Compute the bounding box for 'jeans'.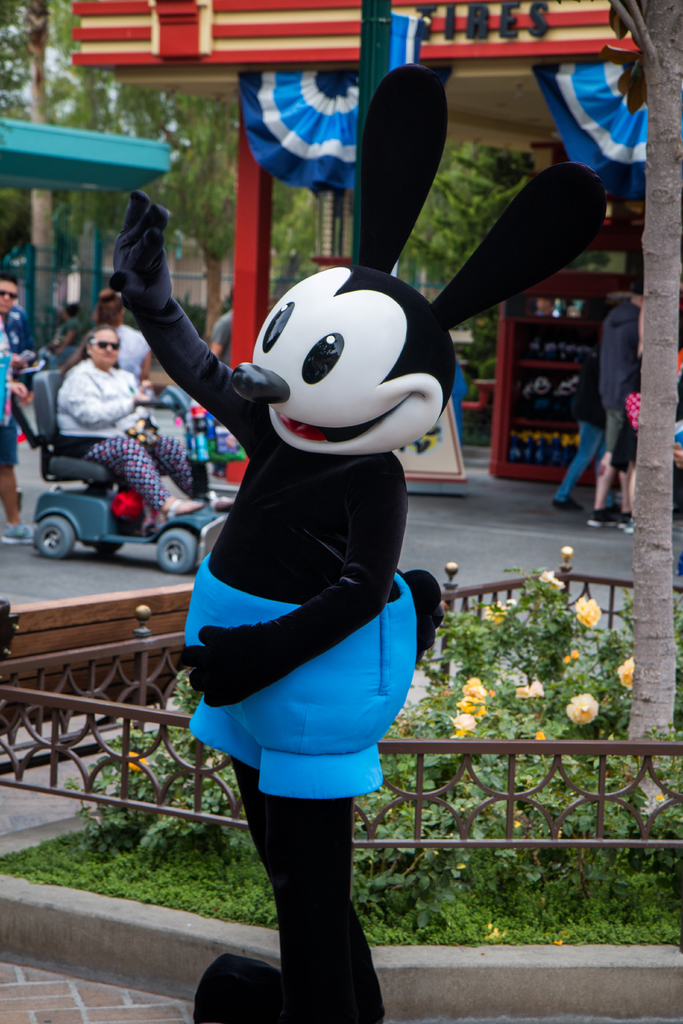
{"left": 550, "top": 417, "right": 610, "bottom": 499}.
